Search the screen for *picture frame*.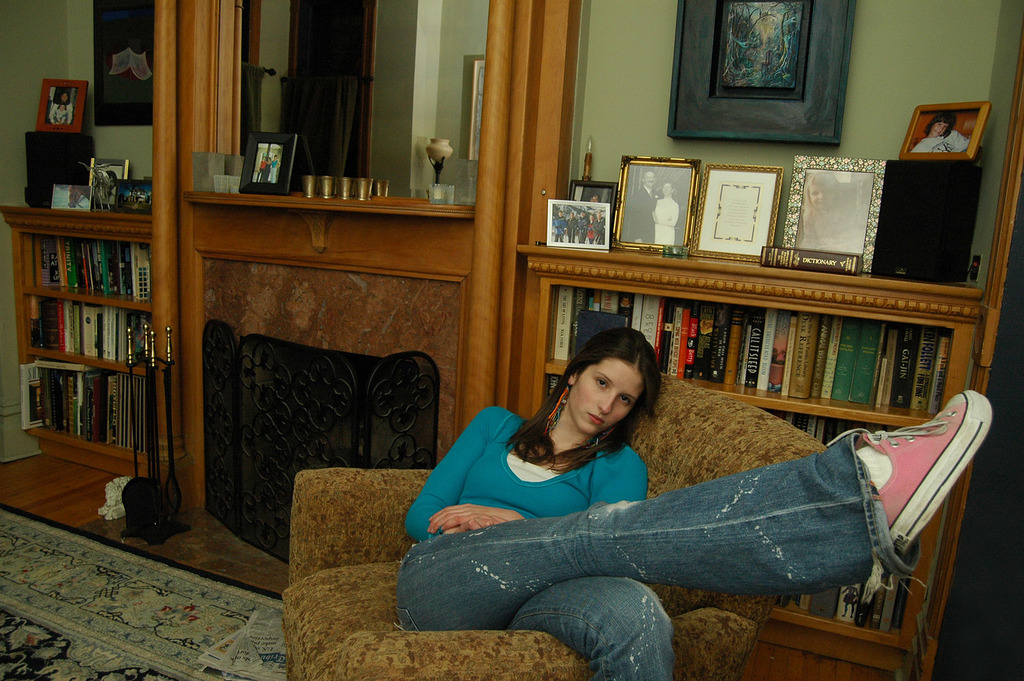
Found at 86, 155, 133, 212.
